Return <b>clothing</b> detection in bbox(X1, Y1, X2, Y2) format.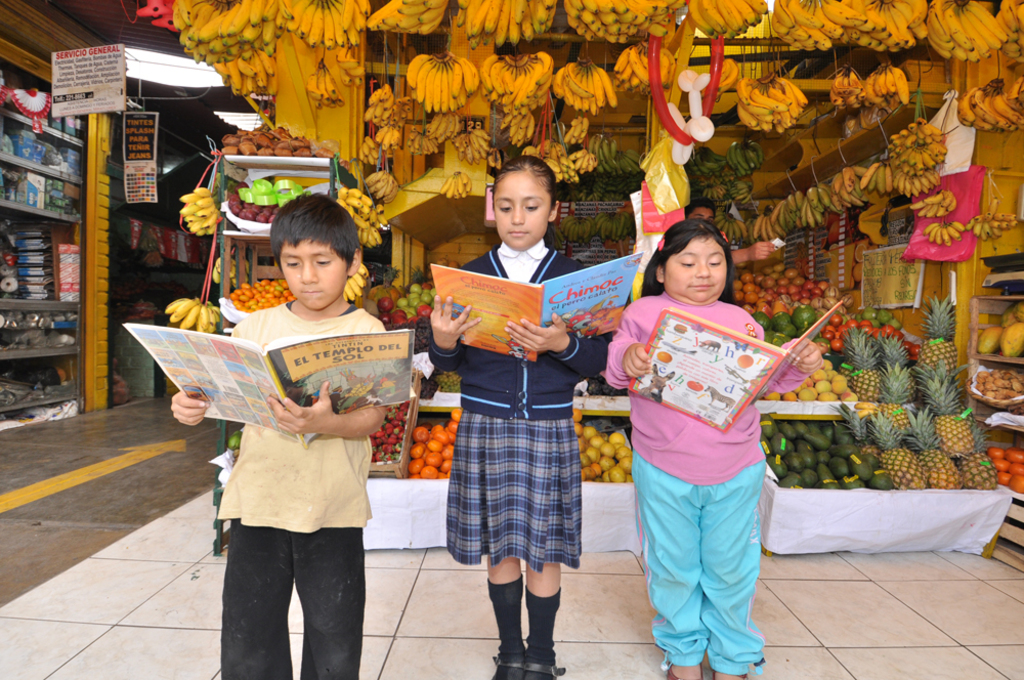
bbox(428, 231, 612, 564).
